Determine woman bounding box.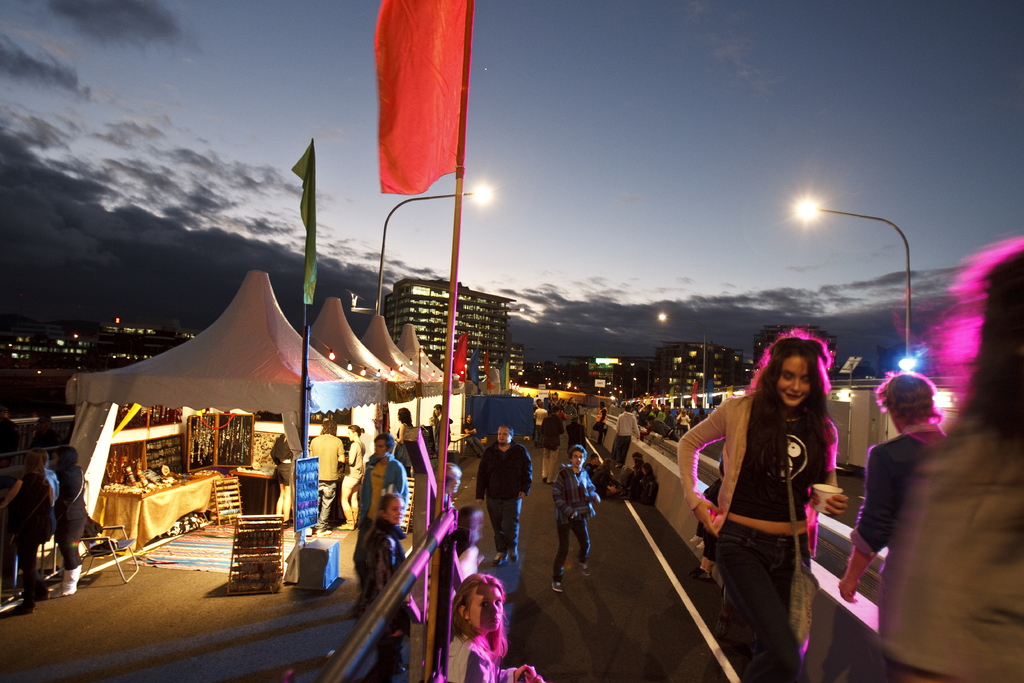
Determined: <region>355, 497, 418, 682</region>.
